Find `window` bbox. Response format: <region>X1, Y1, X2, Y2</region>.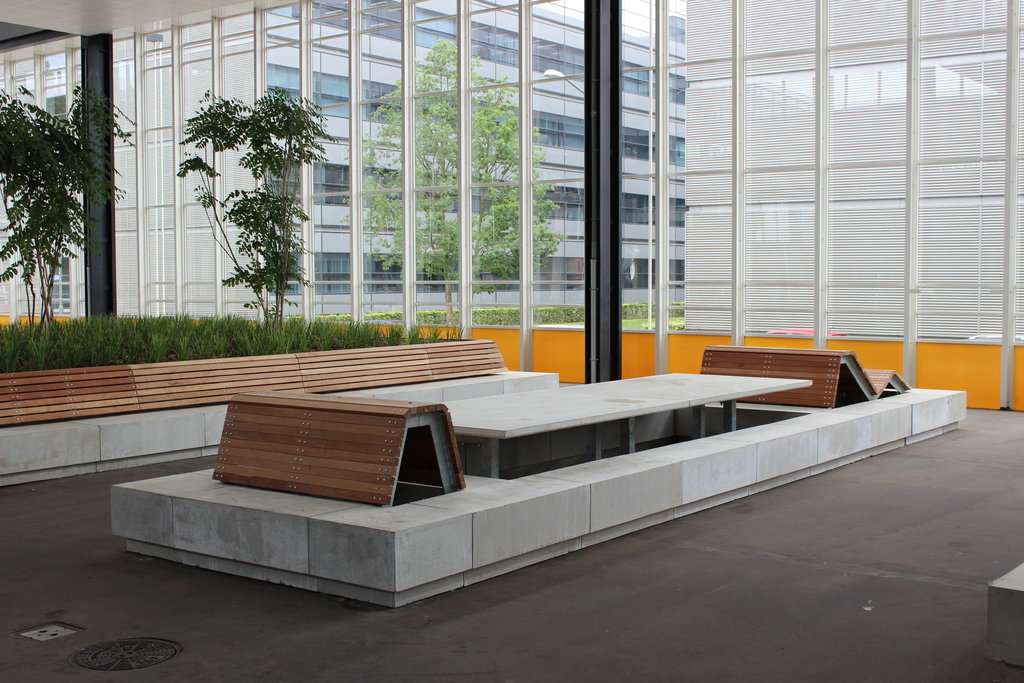
<region>360, 249, 405, 293</region>.
